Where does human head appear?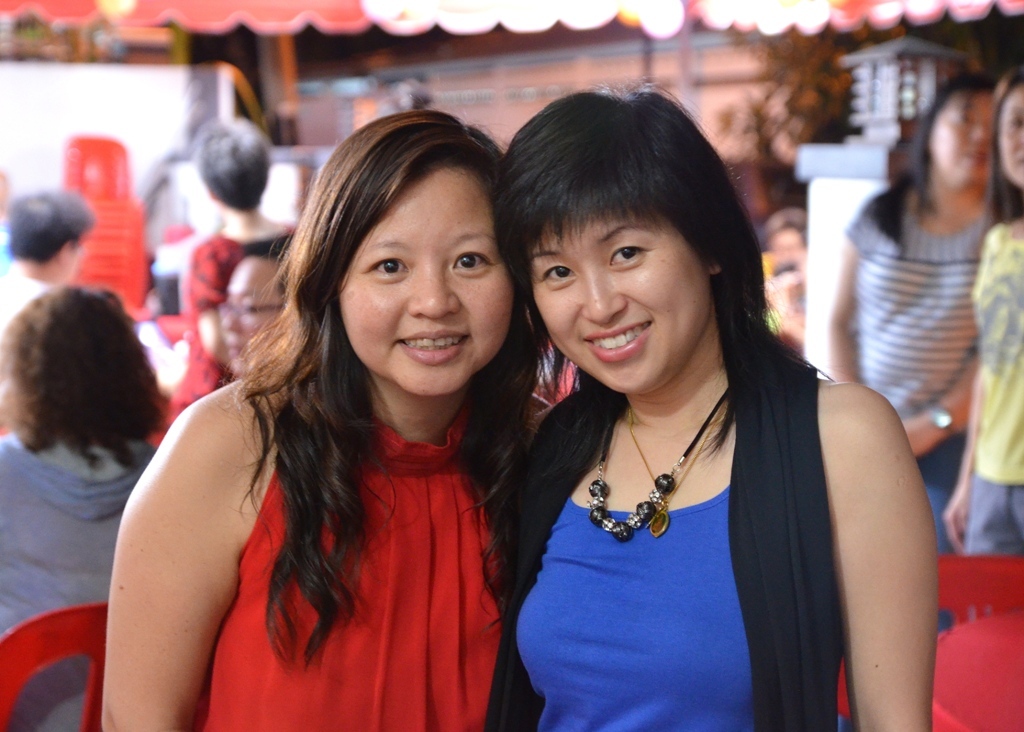
Appears at pyautogui.locateOnScreen(186, 114, 275, 214).
